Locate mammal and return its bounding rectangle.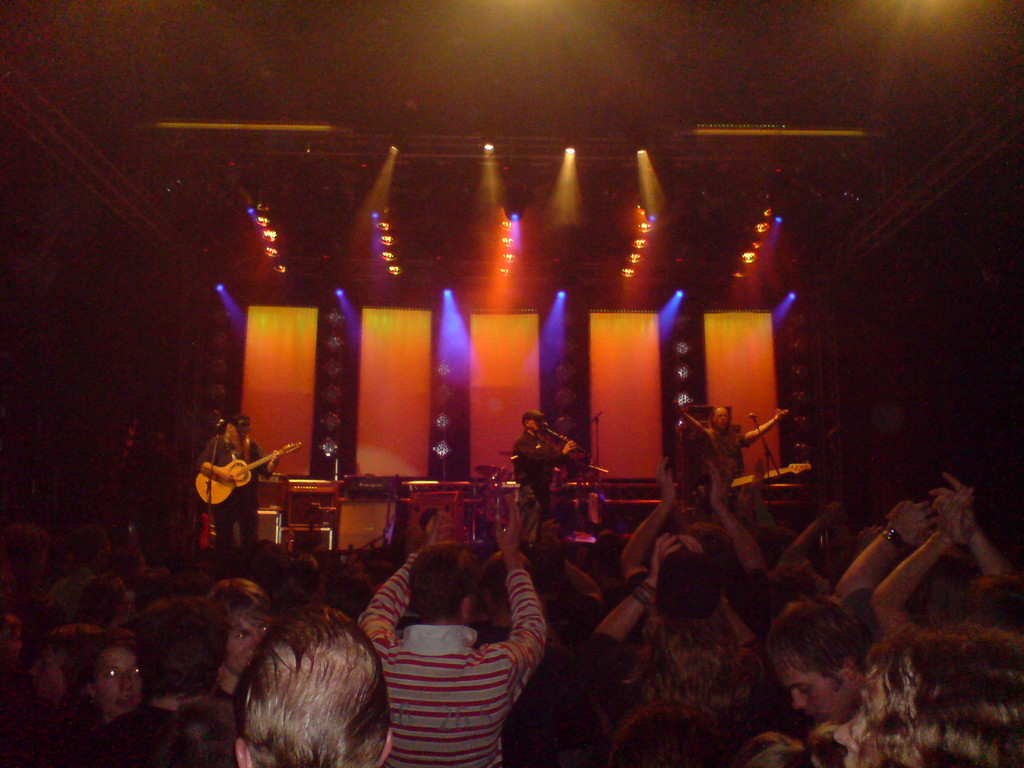
box=[513, 409, 574, 545].
